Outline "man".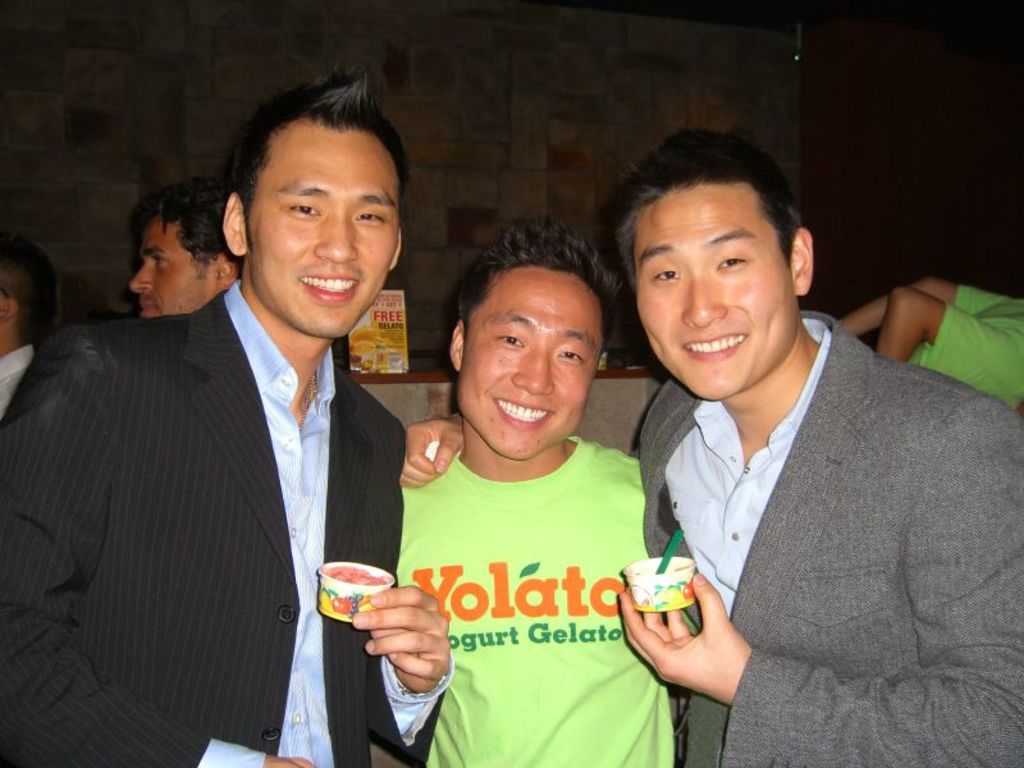
Outline: 0, 64, 456, 767.
